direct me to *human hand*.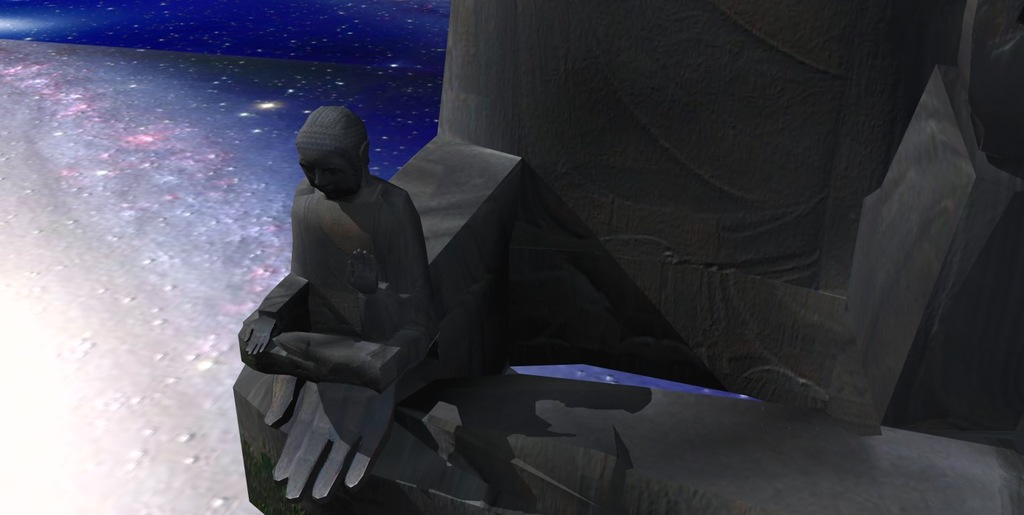
Direction: 257:376:399:505.
